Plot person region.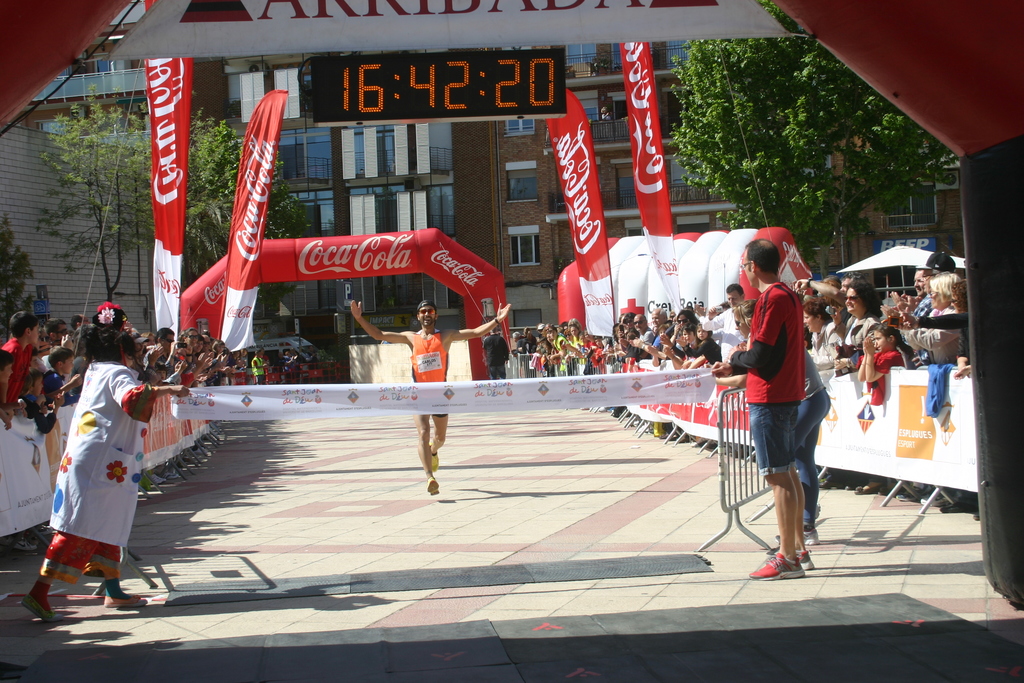
Plotted at 560 320 591 370.
